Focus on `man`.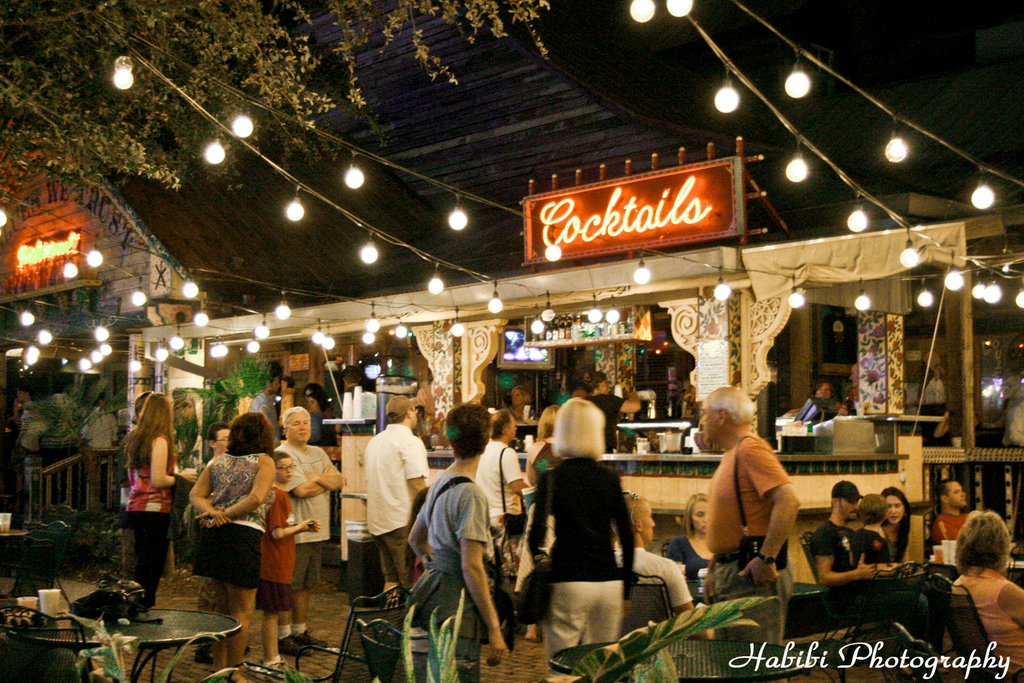
Focused at <bbox>849, 363, 860, 388</bbox>.
